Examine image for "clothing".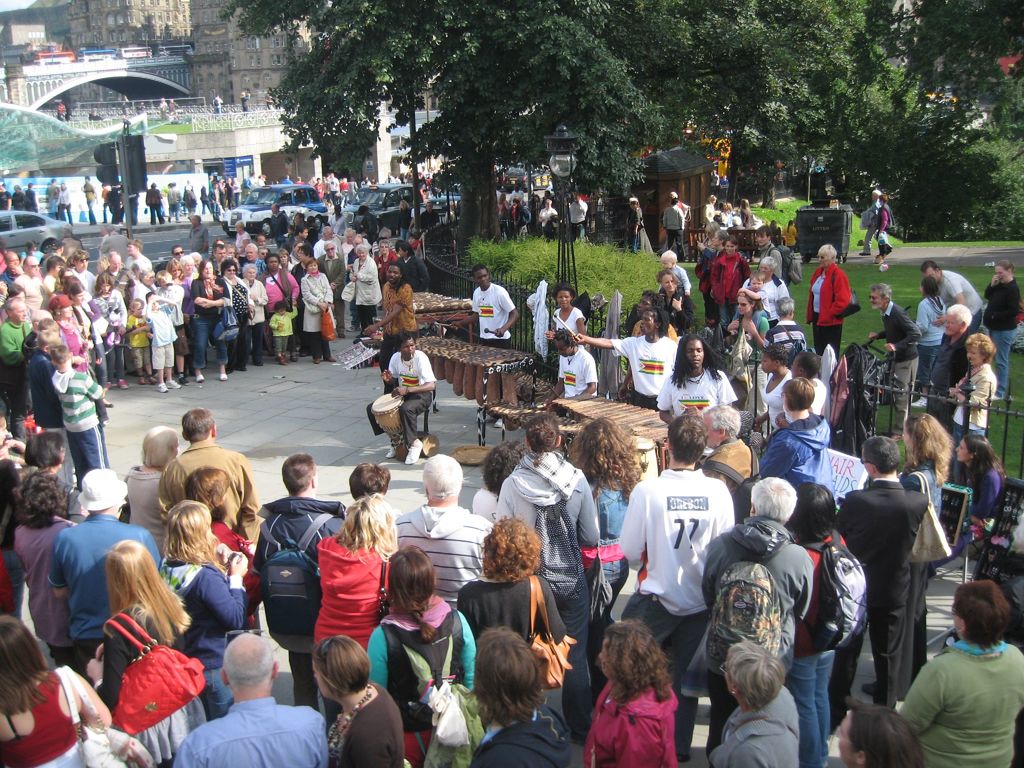
Examination result: left=661, top=200, right=685, bottom=257.
